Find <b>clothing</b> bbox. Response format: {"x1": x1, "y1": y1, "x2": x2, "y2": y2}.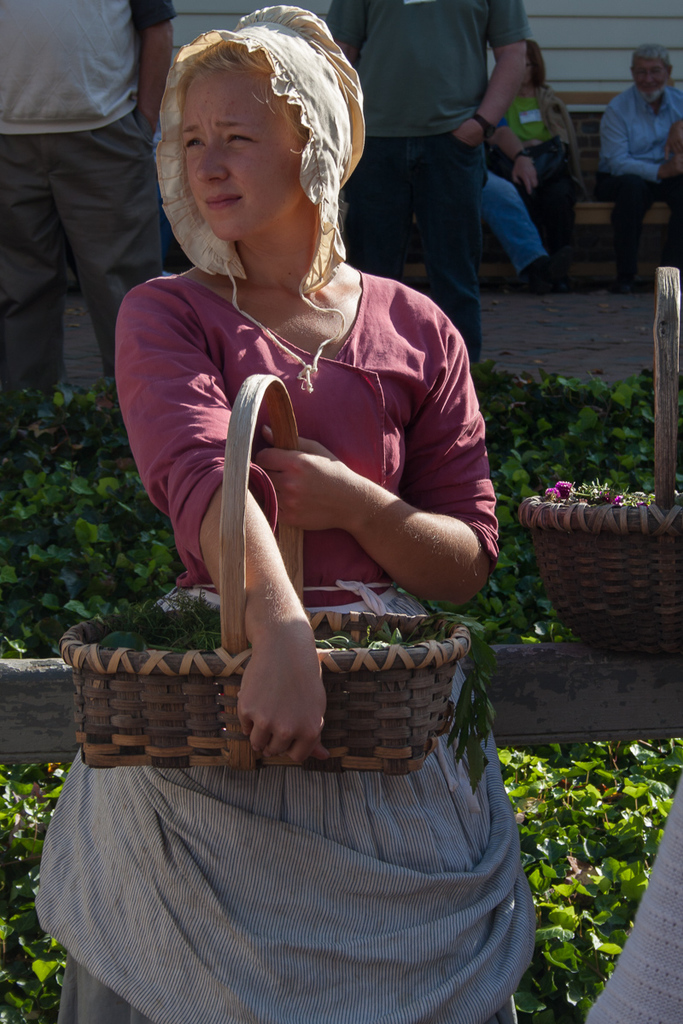
{"x1": 471, "y1": 172, "x2": 540, "y2": 265}.
